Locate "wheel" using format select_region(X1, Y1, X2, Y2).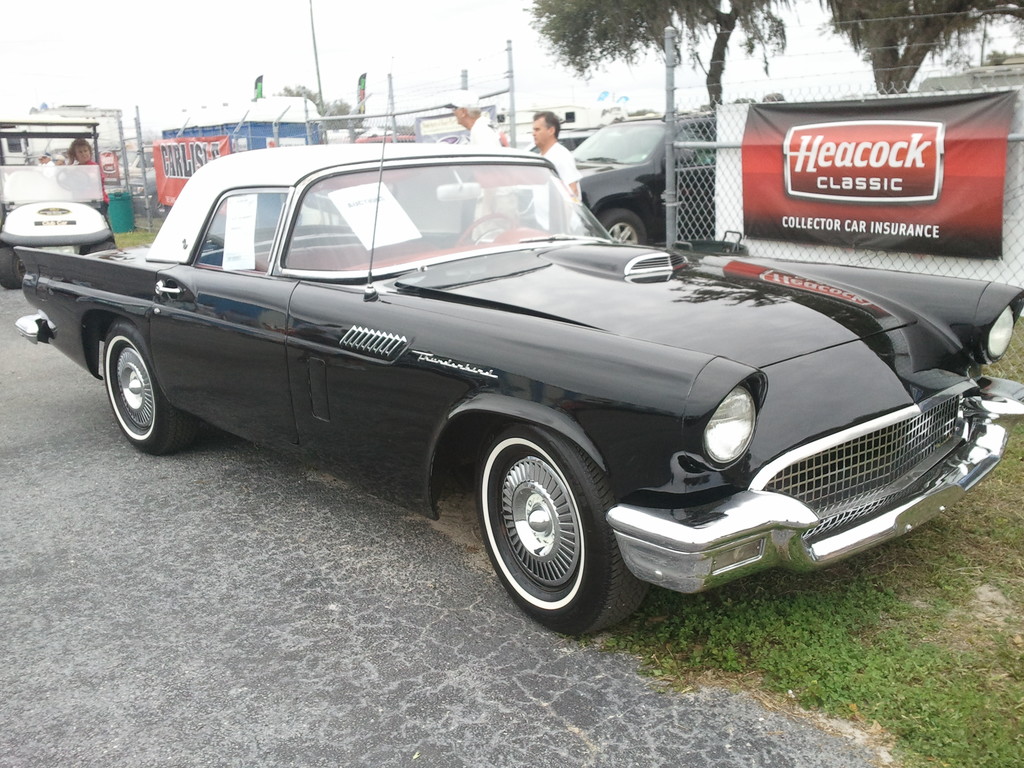
select_region(589, 204, 643, 242).
